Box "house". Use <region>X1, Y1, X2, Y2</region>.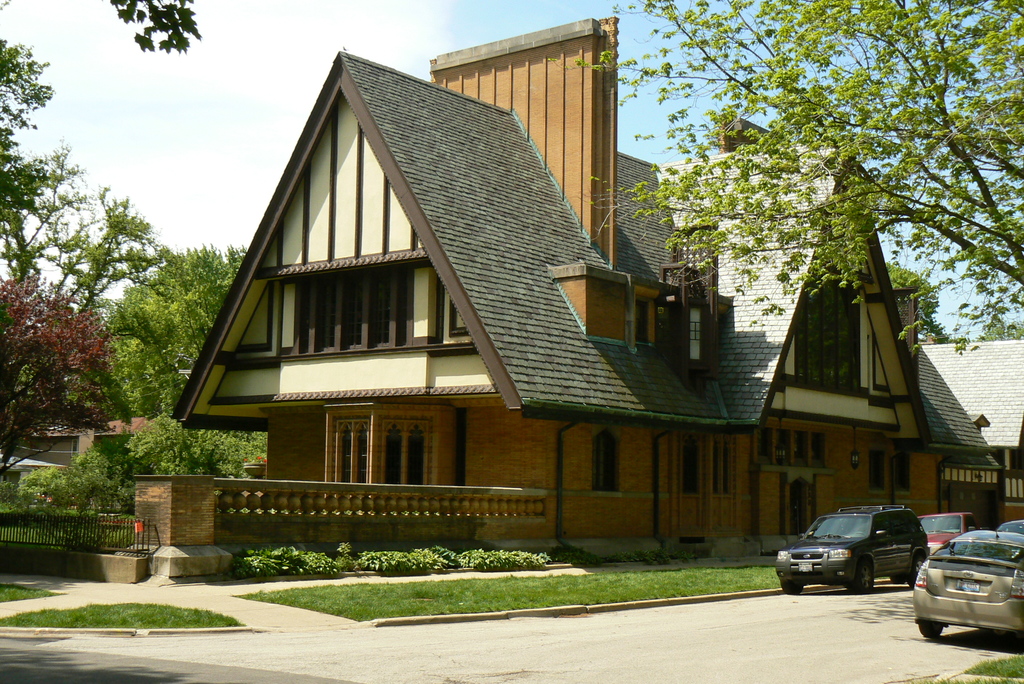
<region>911, 336, 1023, 527</region>.
